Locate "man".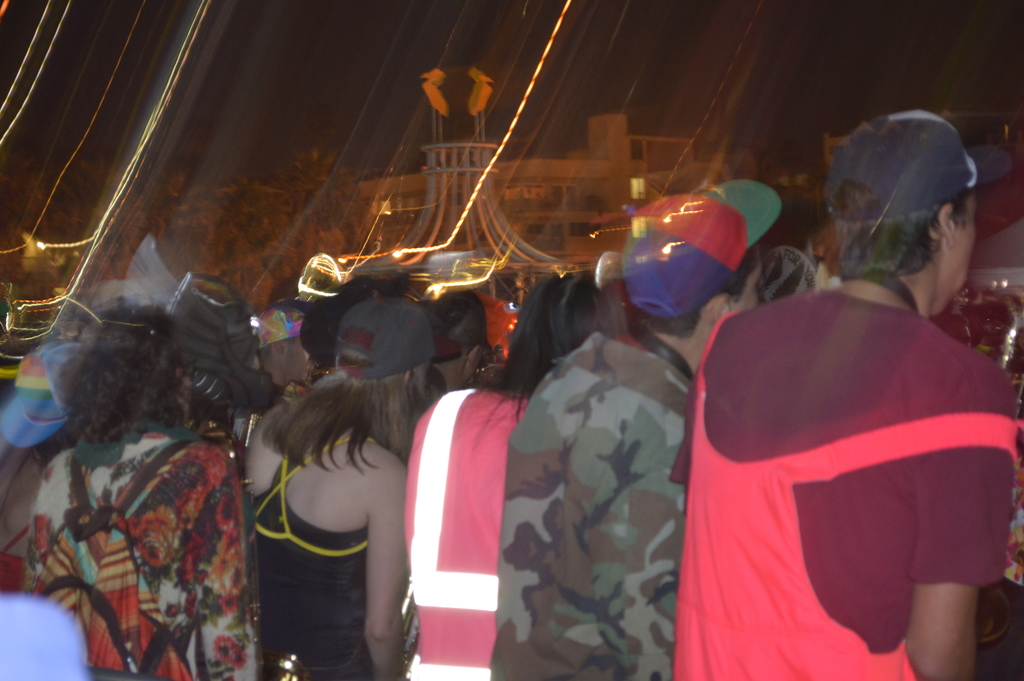
Bounding box: [x1=676, y1=143, x2=1023, y2=680].
